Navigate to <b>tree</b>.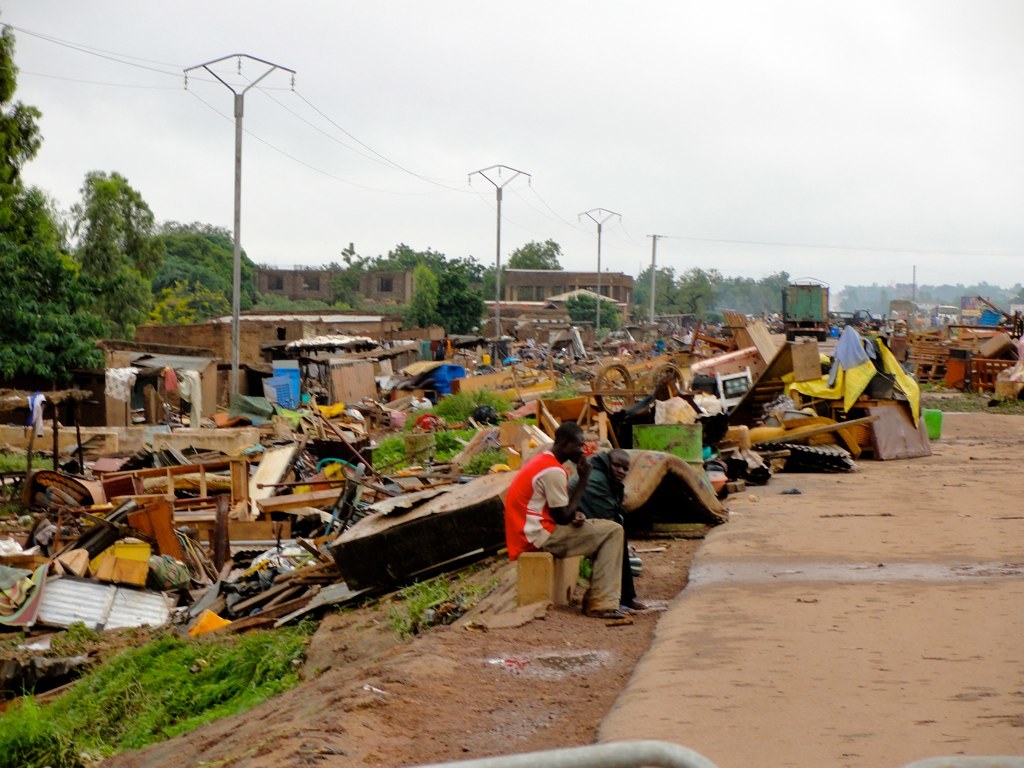
Navigation target: locate(437, 258, 490, 348).
